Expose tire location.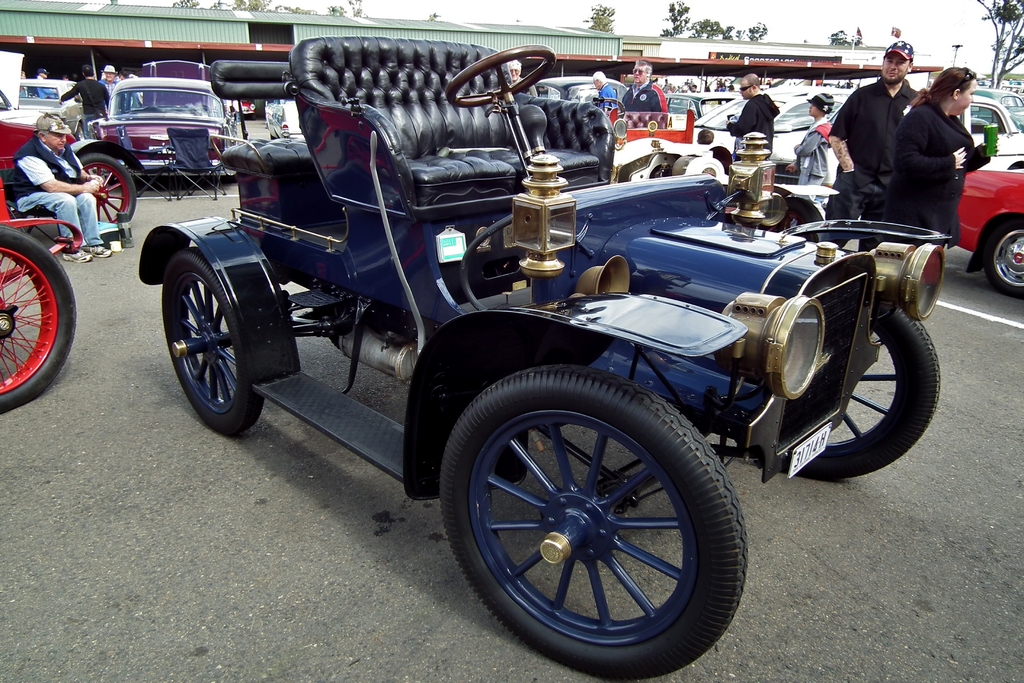
Exposed at box(70, 159, 139, 226).
